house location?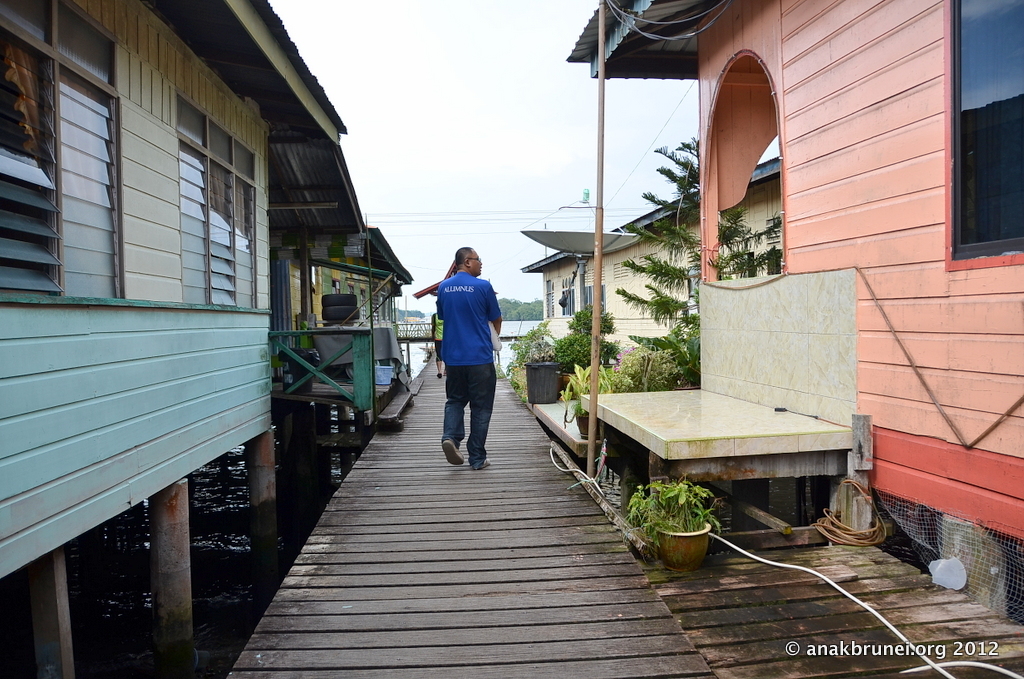
[left=560, top=0, right=1023, bottom=627]
